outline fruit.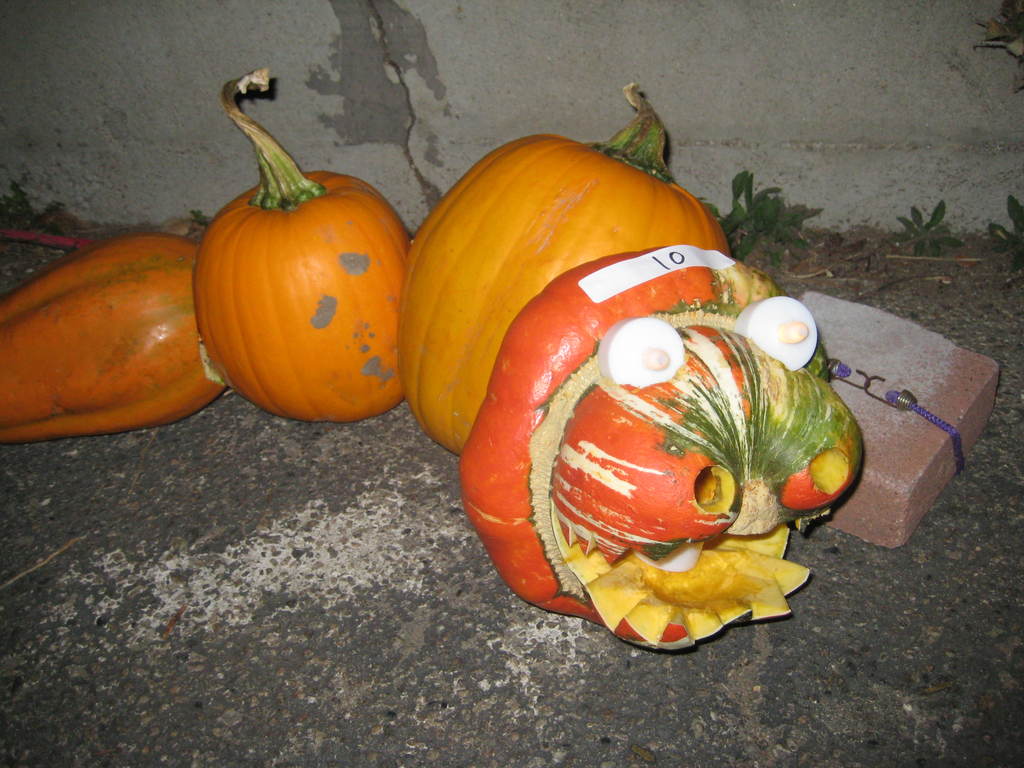
Outline: <region>390, 82, 735, 452</region>.
